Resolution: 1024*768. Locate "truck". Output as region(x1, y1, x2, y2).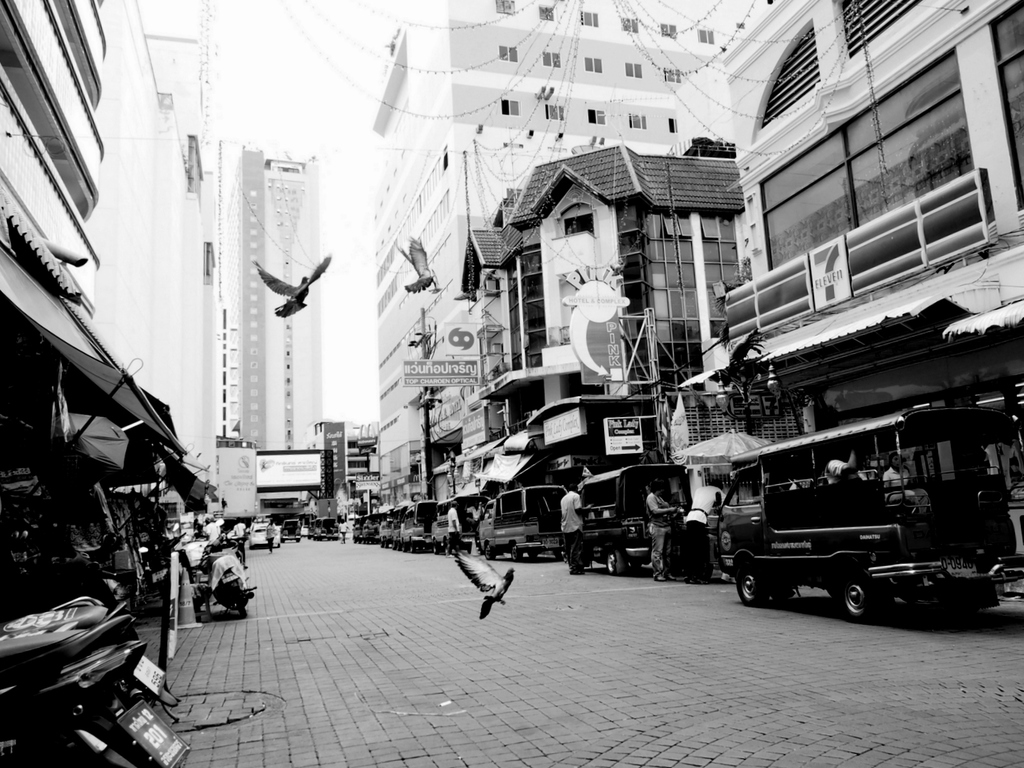
region(398, 502, 439, 556).
